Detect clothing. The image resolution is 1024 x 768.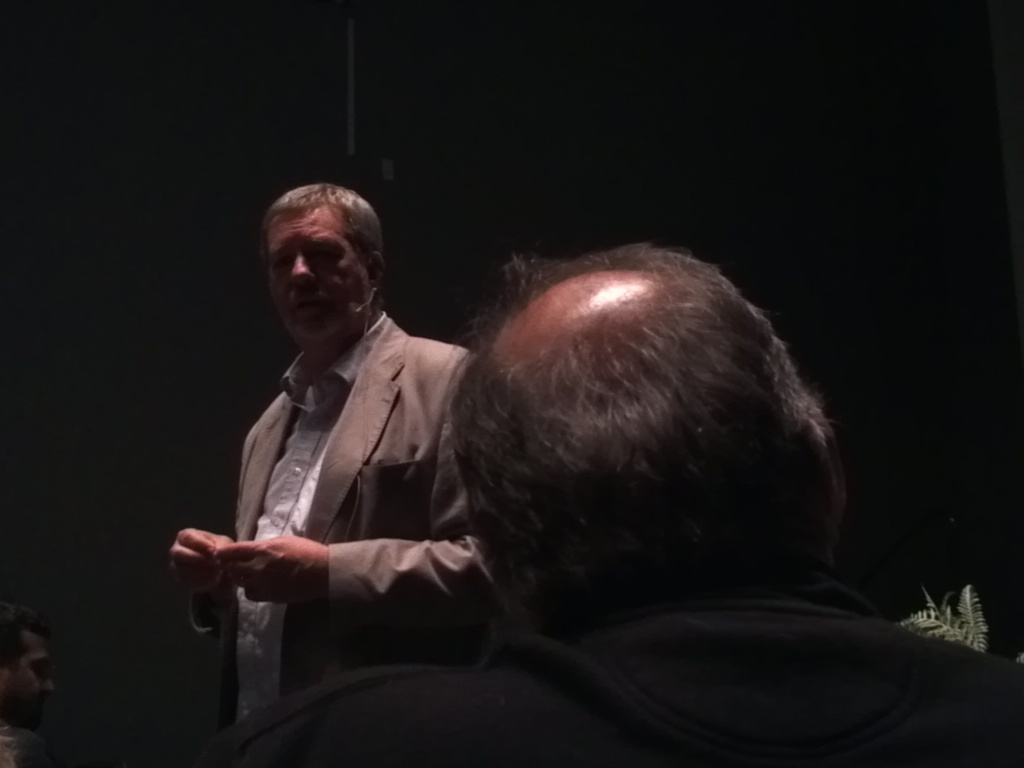
bbox(205, 566, 1023, 767).
